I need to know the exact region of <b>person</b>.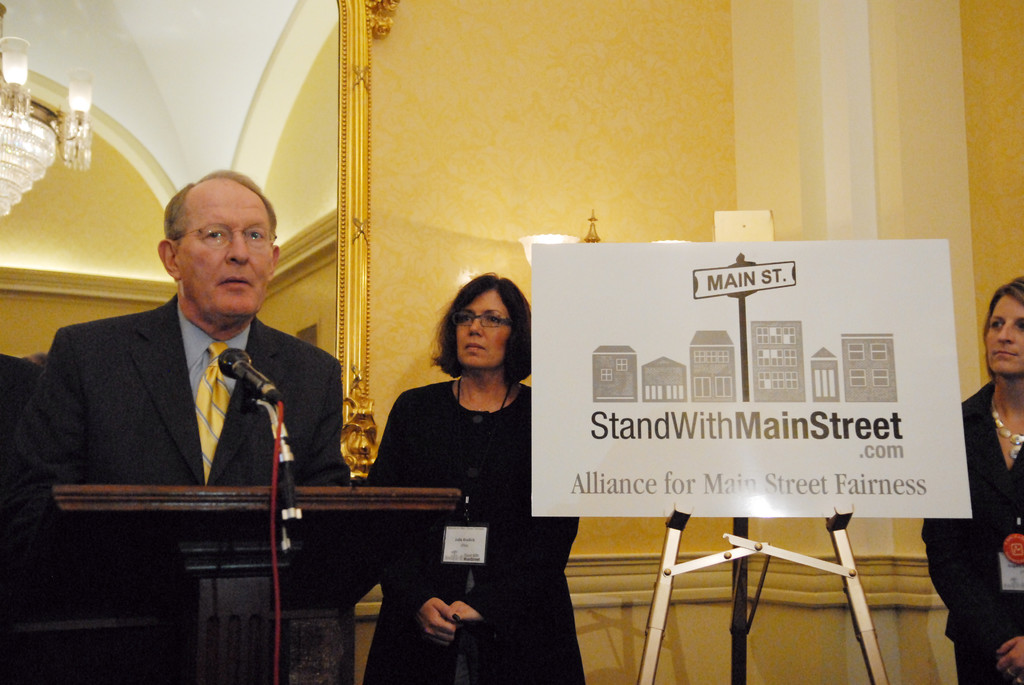
Region: left=355, top=272, right=585, bottom=684.
